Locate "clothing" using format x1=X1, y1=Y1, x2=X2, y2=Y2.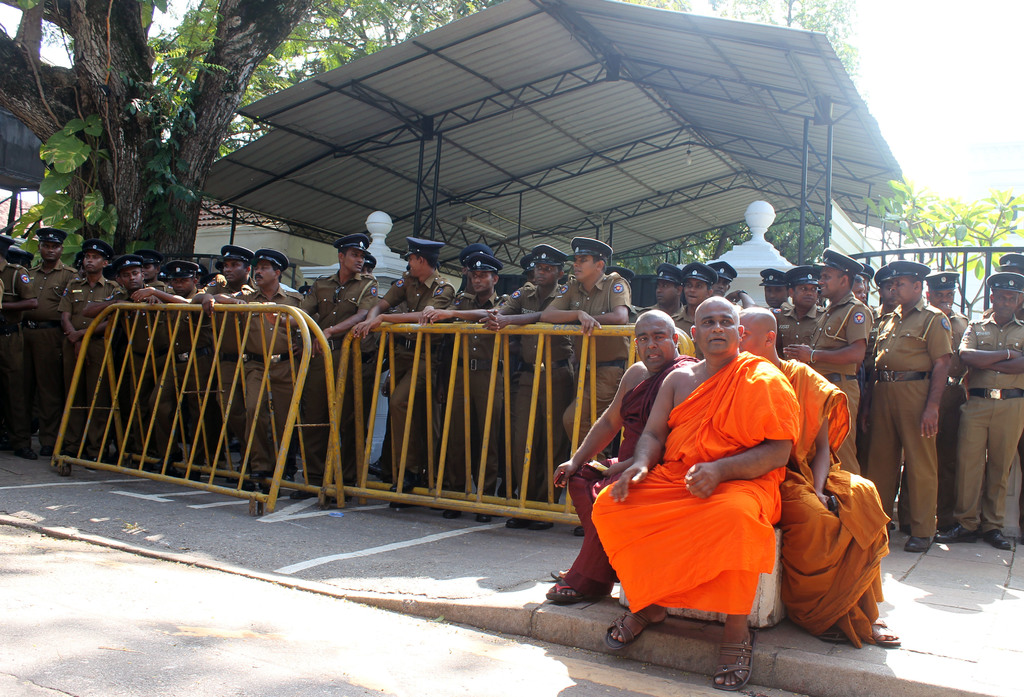
x1=443, y1=288, x2=510, y2=497.
